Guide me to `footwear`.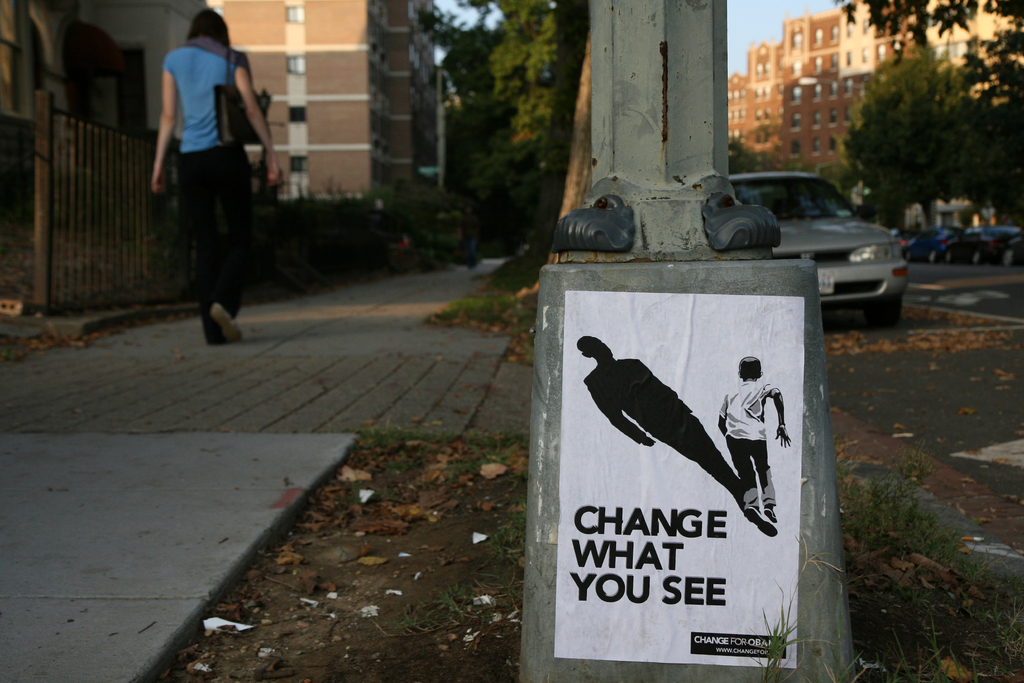
Guidance: (left=184, top=276, right=237, bottom=343).
